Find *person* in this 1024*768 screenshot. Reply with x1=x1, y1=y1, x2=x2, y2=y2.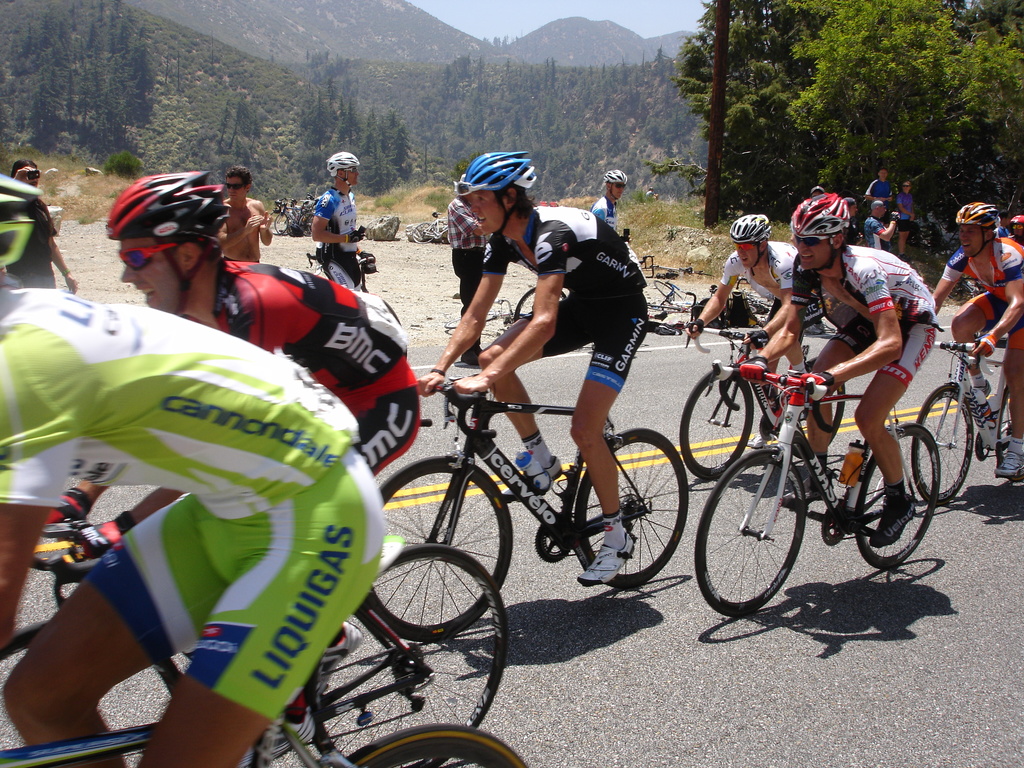
x1=444, y1=178, x2=491, y2=364.
